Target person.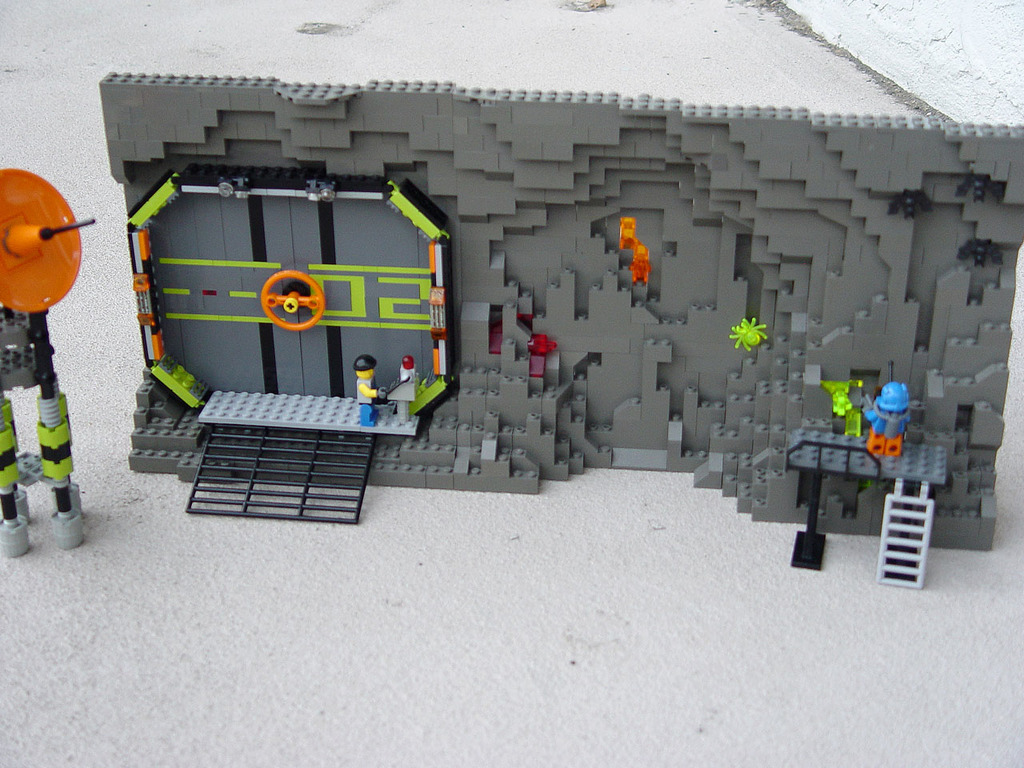
Target region: [351, 351, 377, 427].
